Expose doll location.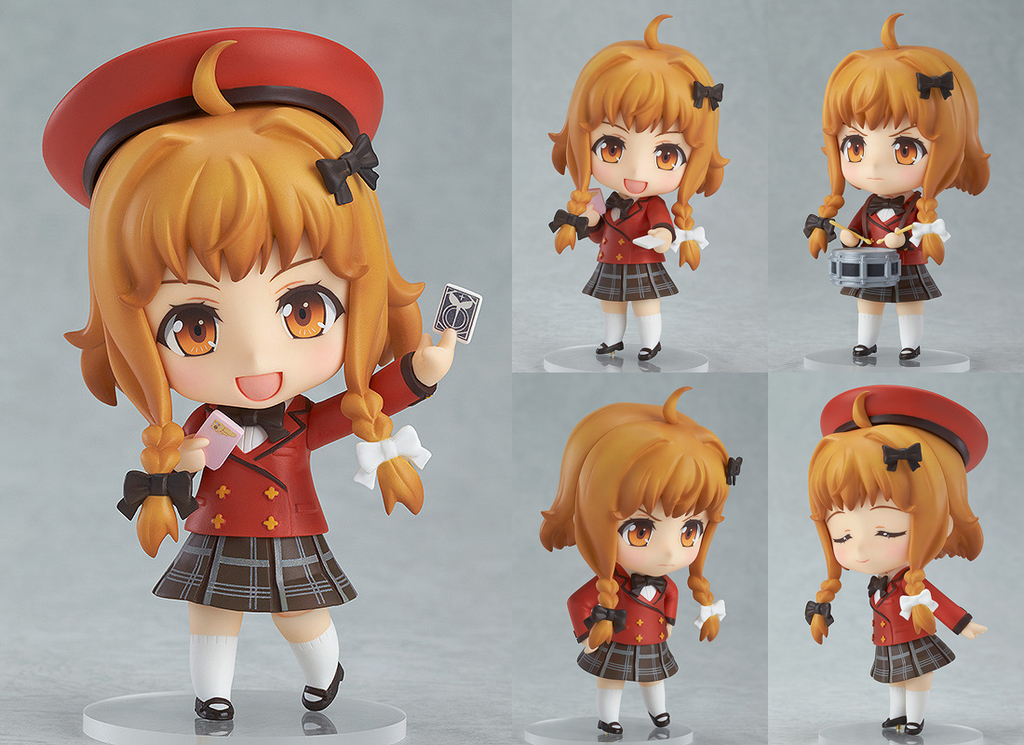
Exposed at [x1=80, y1=61, x2=446, y2=718].
